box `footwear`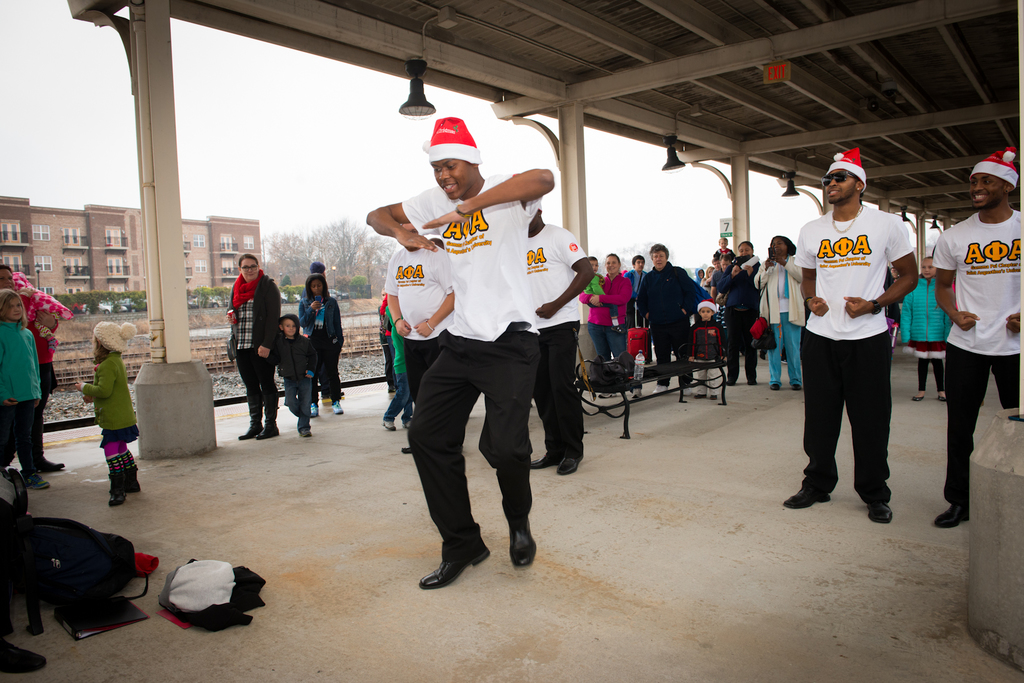
detection(331, 399, 344, 412)
